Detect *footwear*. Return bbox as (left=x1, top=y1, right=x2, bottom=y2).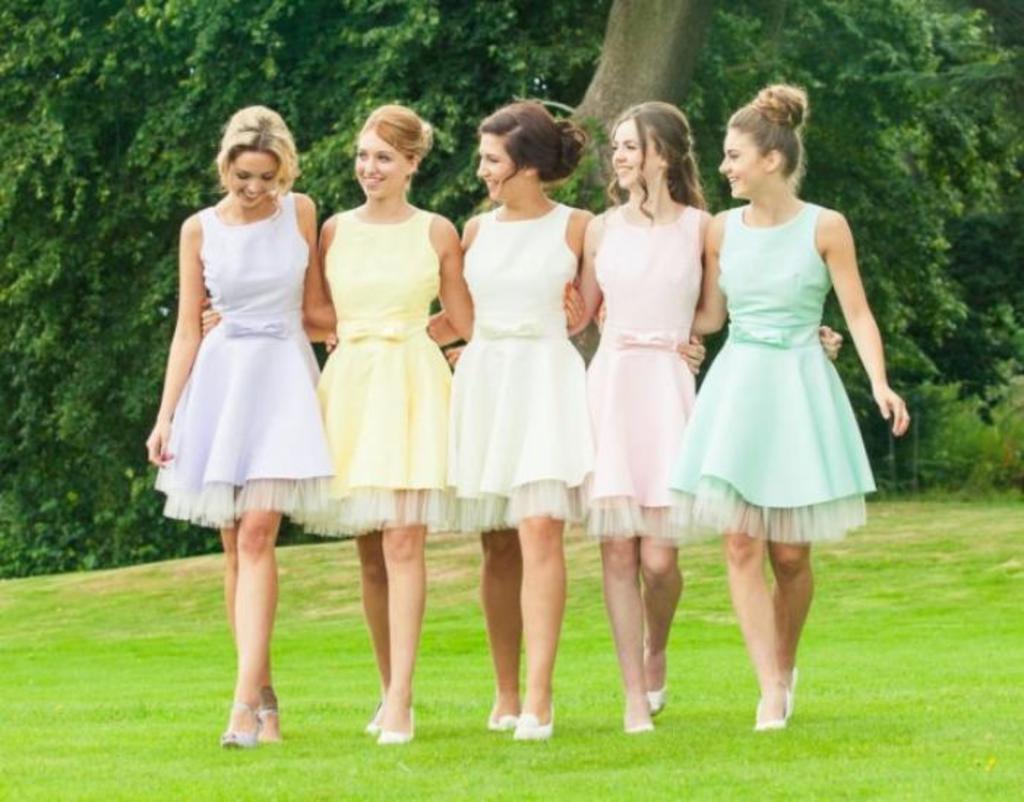
(left=377, top=704, right=417, bottom=741).
